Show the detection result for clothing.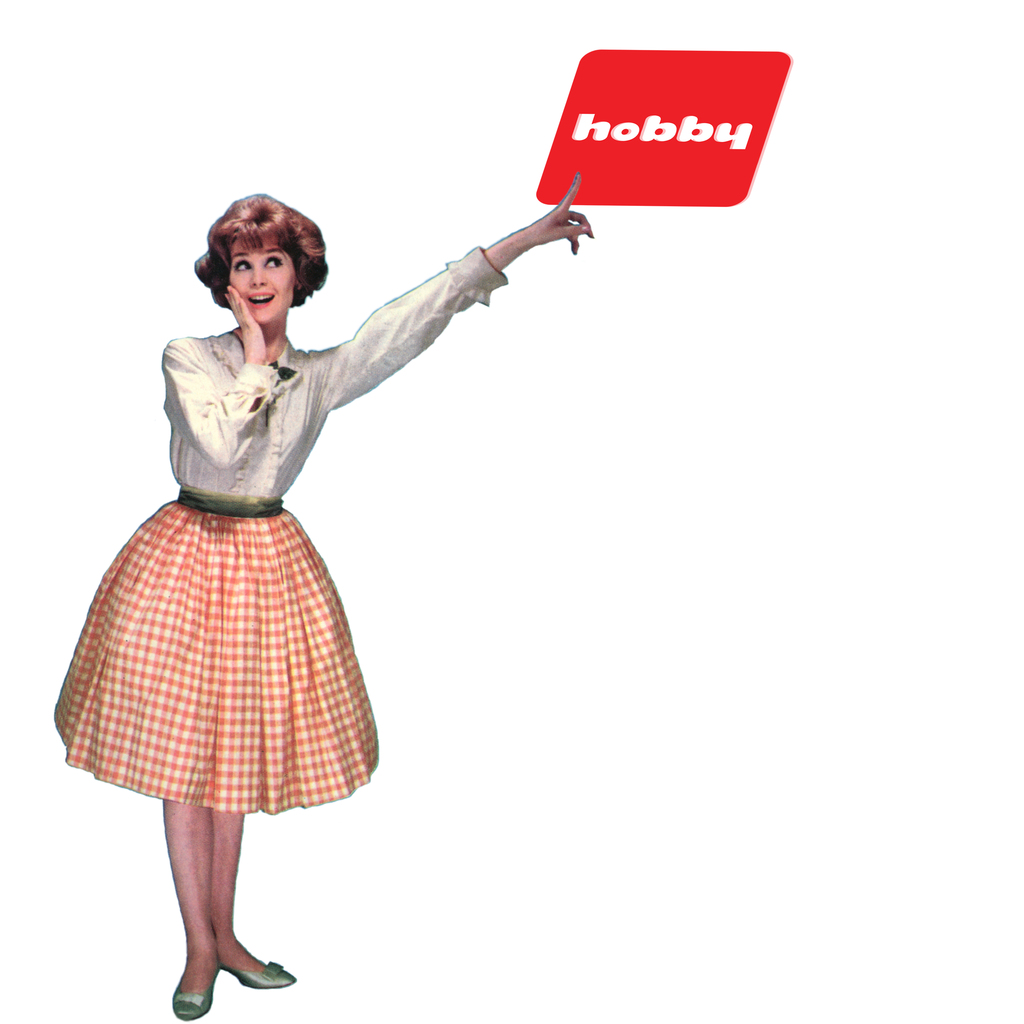
pyautogui.locateOnScreen(56, 247, 479, 834).
